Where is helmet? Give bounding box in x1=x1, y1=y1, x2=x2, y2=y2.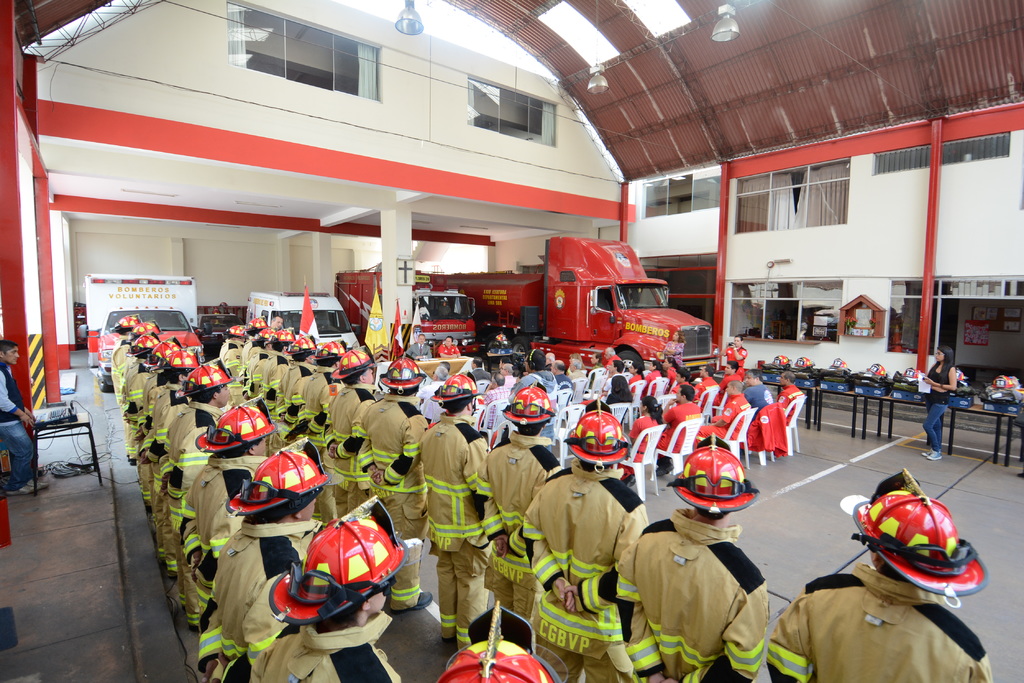
x1=108, y1=311, x2=146, y2=333.
